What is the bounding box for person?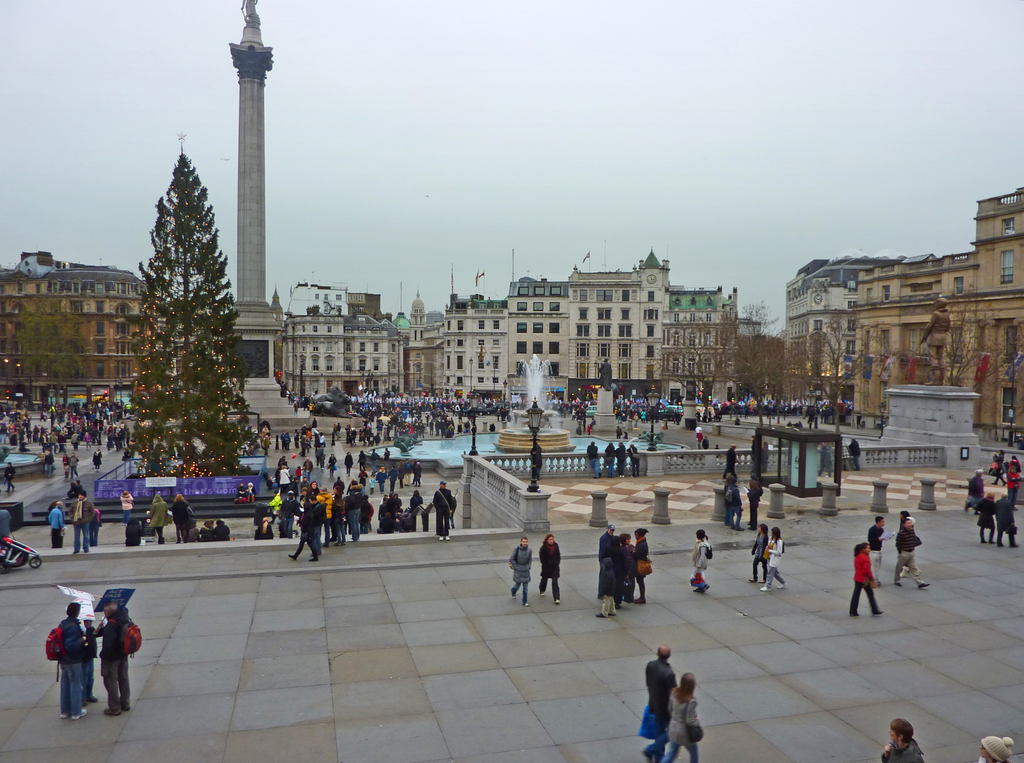
<bbox>728, 476, 744, 530</bbox>.
